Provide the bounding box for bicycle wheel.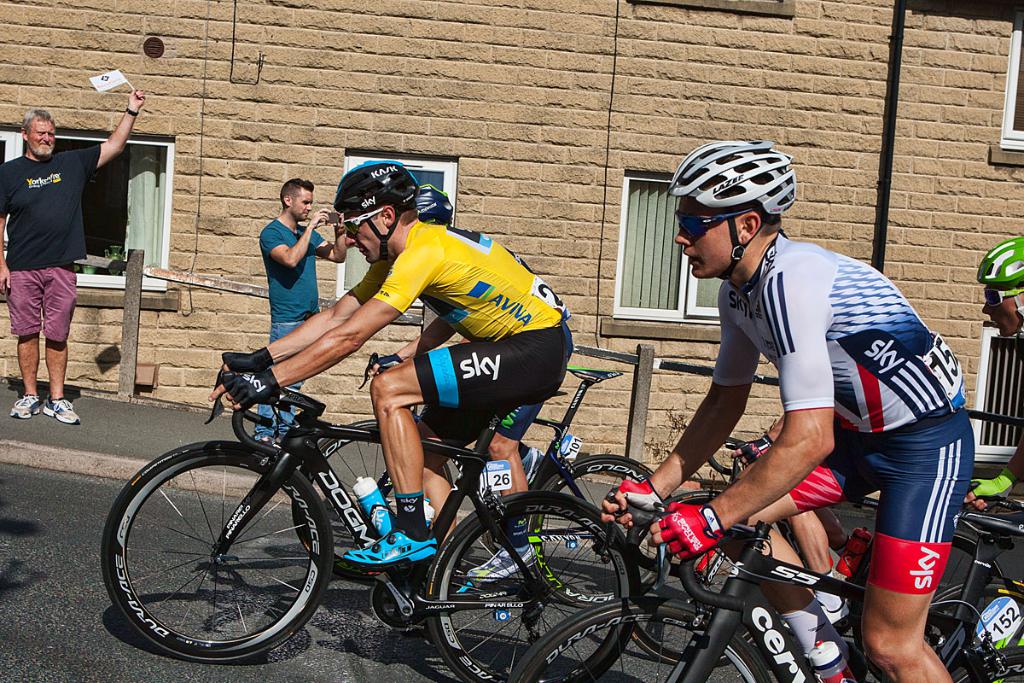
region(620, 488, 753, 668).
